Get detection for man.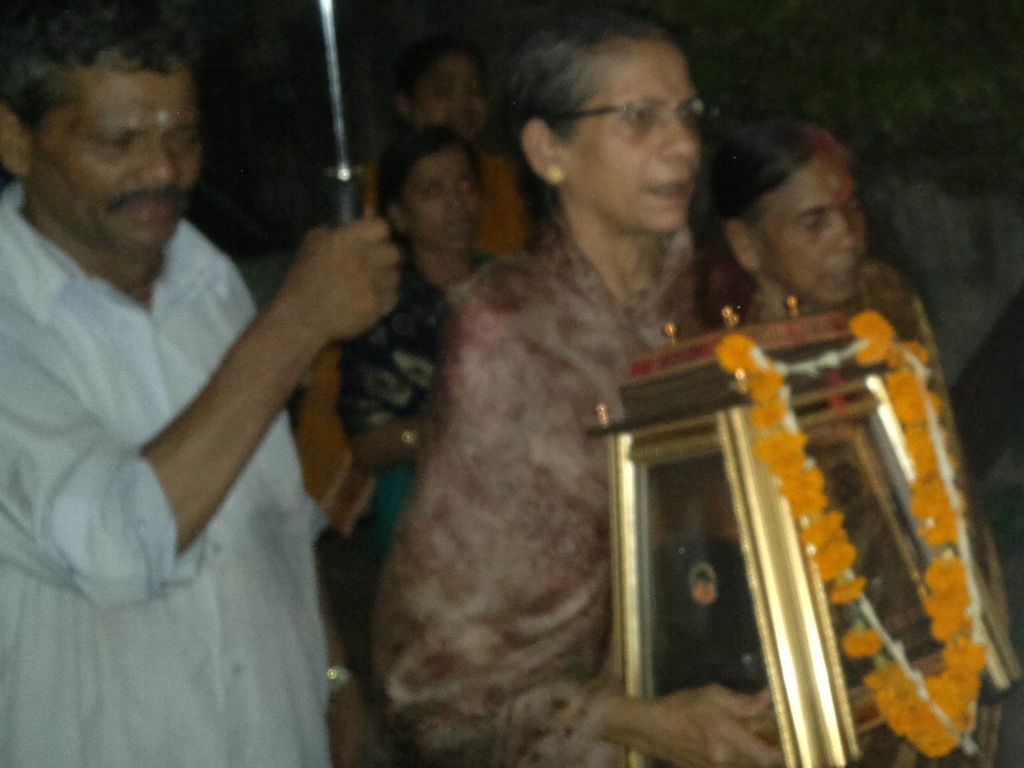
Detection: (62, 36, 532, 739).
